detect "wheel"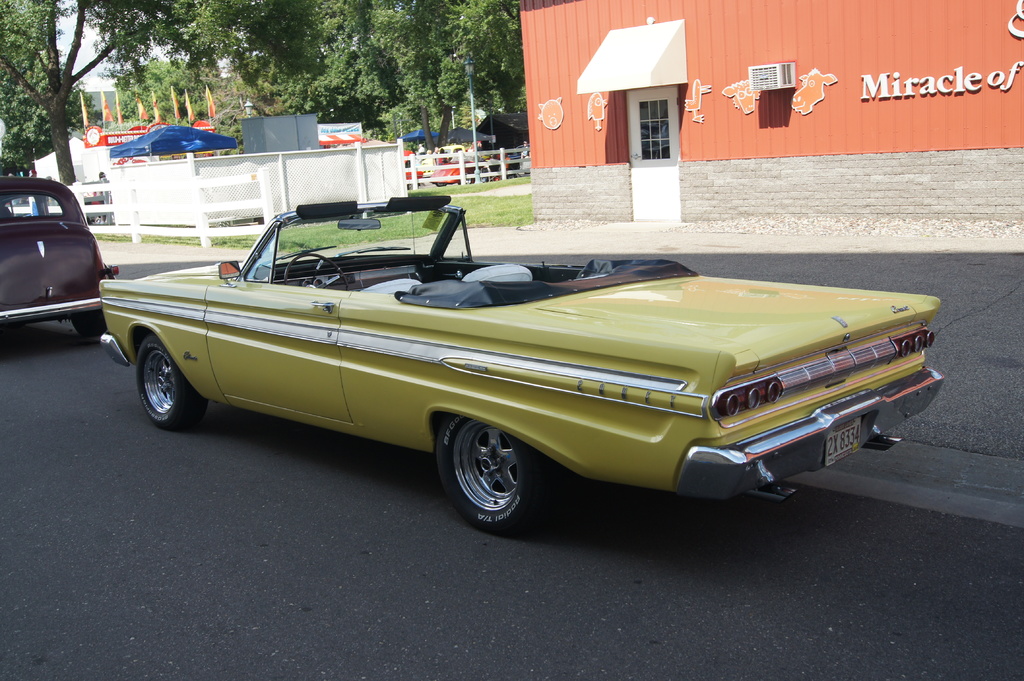
box(69, 309, 106, 338)
